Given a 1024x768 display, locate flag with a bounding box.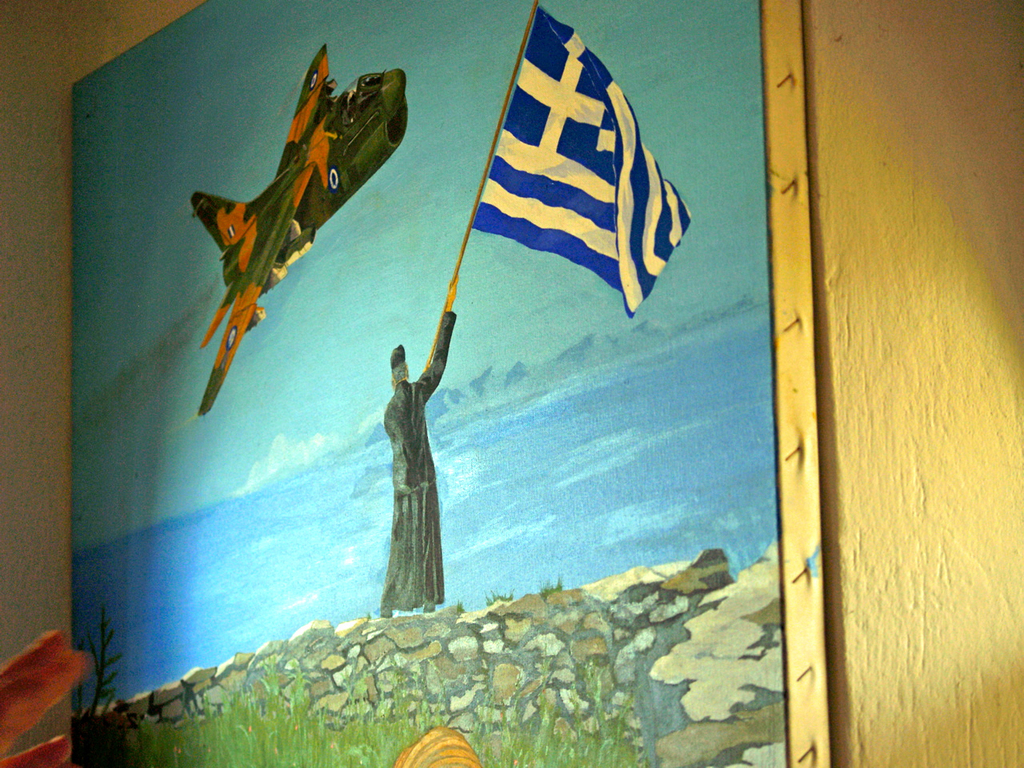
Located: [430,24,671,339].
